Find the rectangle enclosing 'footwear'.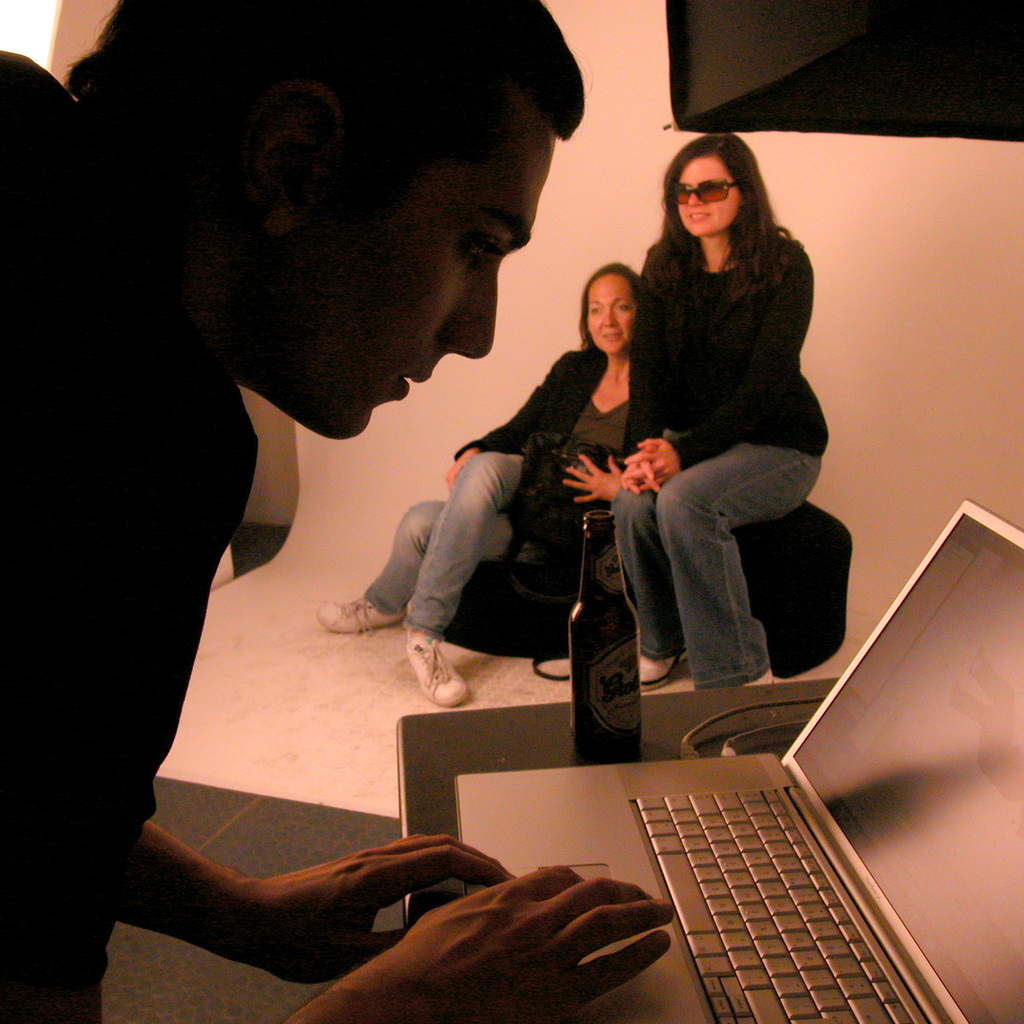
crop(640, 631, 692, 685).
